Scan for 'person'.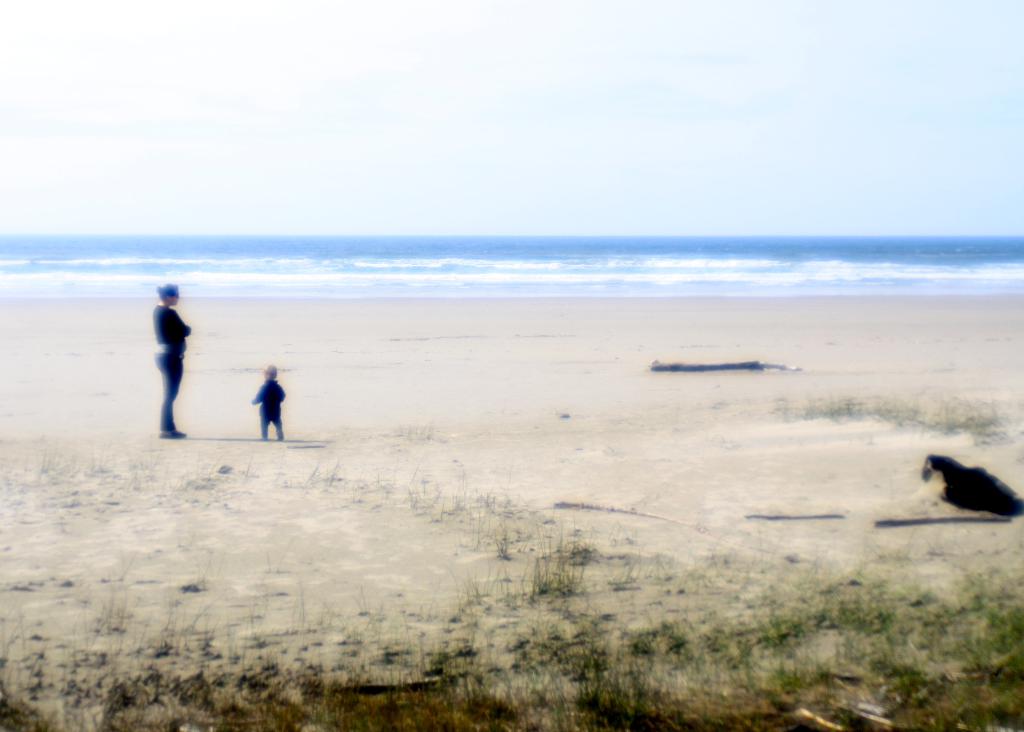
Scan result: Rect(252, 369, 287, 446).
